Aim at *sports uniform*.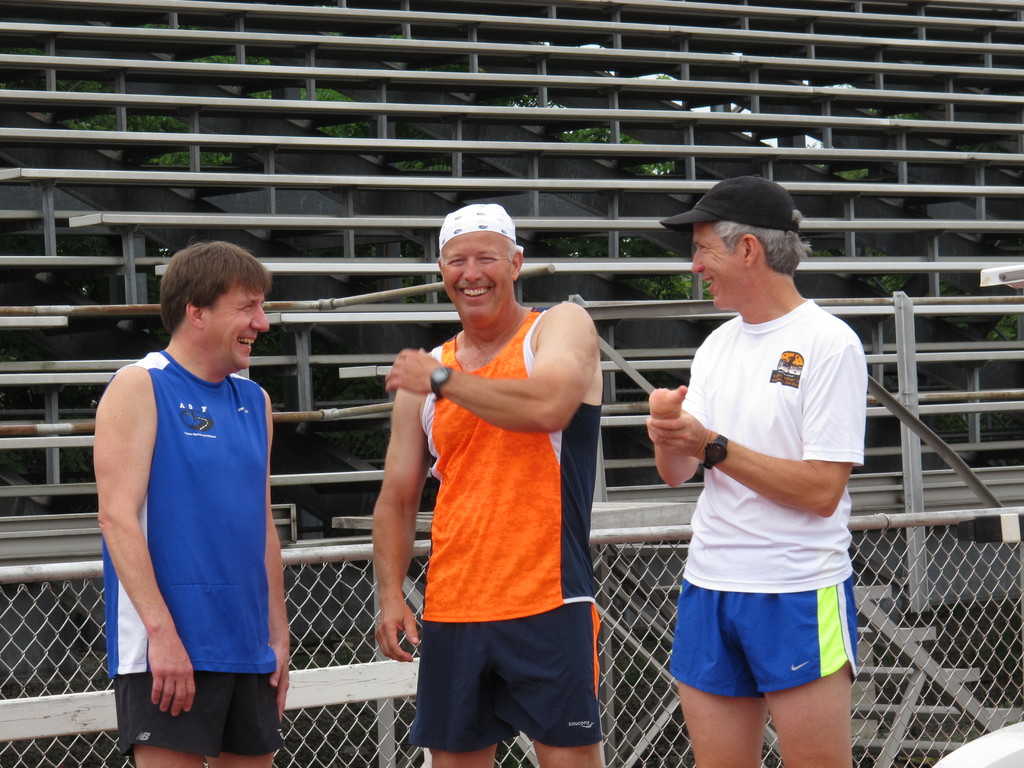
Aimed at BBox(413, 302, 612, 740).
